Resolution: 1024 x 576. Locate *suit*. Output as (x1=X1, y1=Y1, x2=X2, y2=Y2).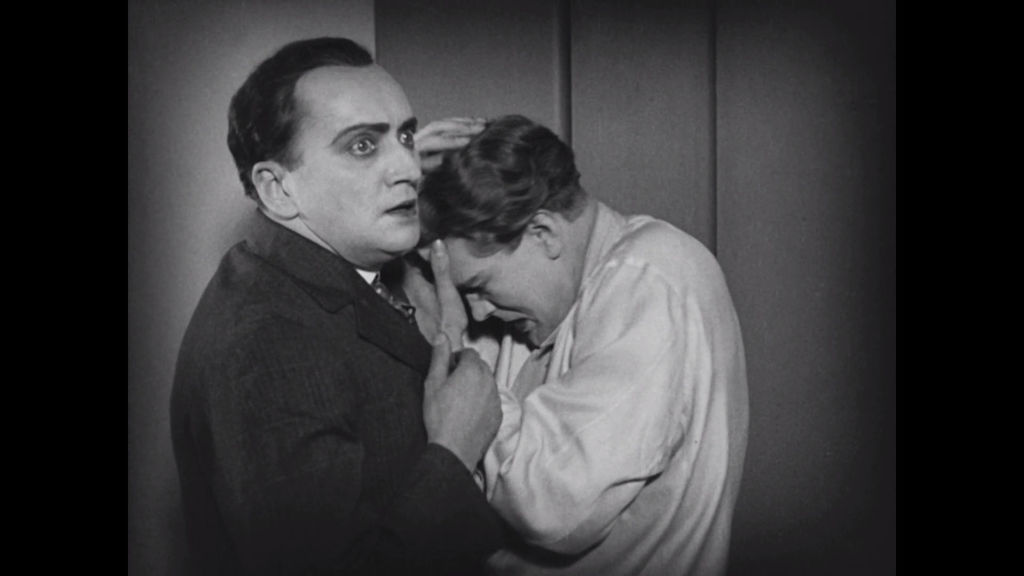
(x1=164, y1=200, x2=517, y2=575).
